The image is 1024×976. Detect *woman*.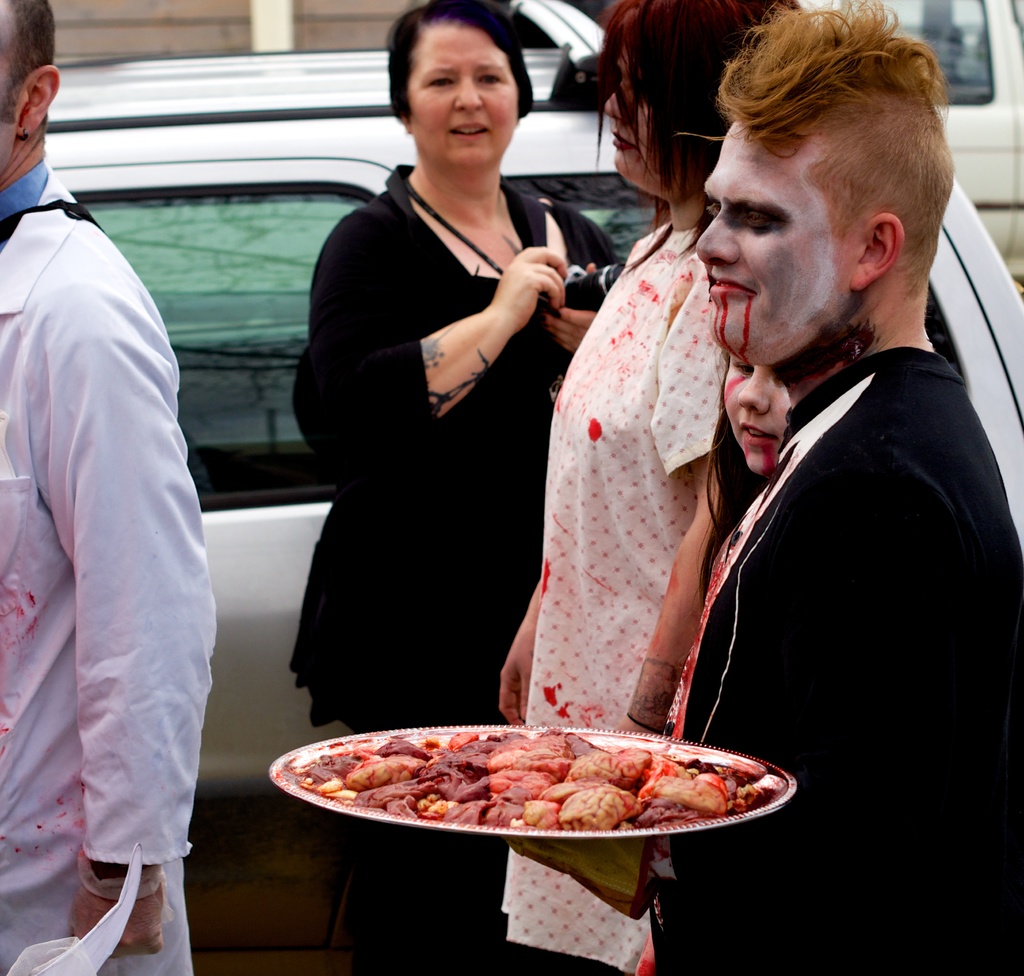
Detection: region(498, 0, 819, 975).
